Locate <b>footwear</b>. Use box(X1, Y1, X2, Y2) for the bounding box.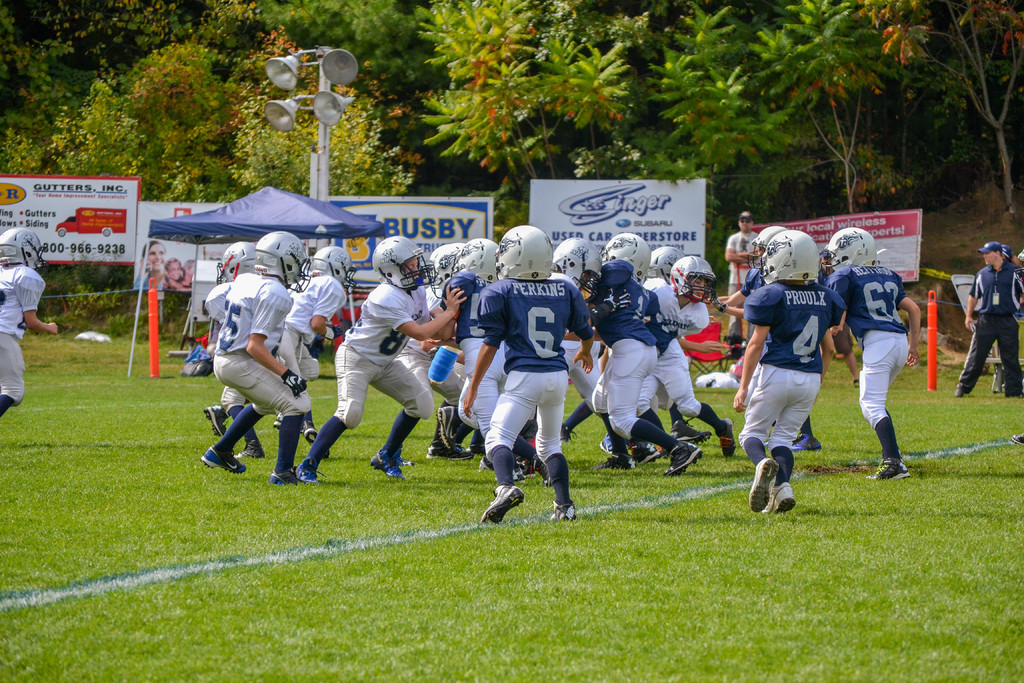
box(592, 454, 630, 470).
